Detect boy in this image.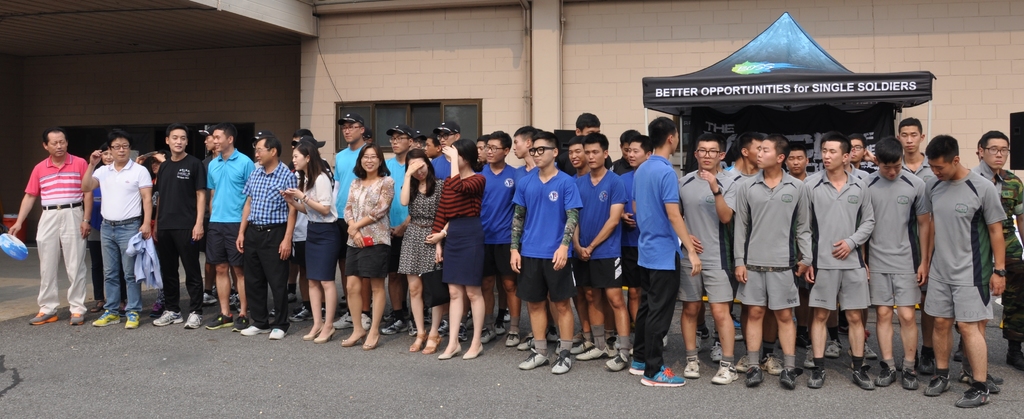
Detection: select_region(426, 123, 465, 185).
